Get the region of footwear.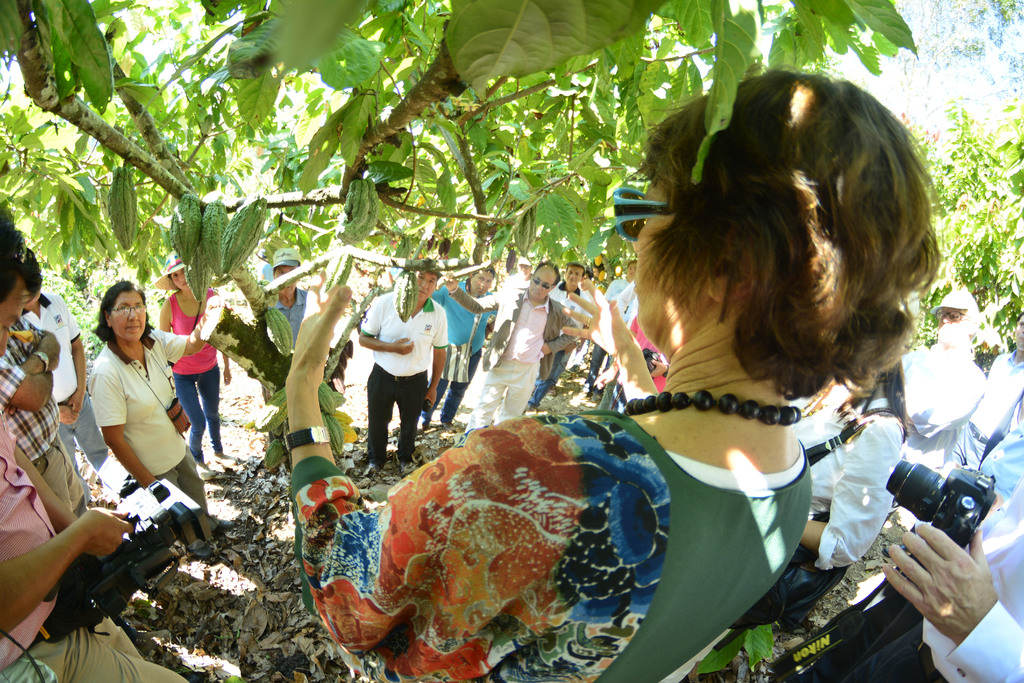
select_region(415, 415, 428, 433).
